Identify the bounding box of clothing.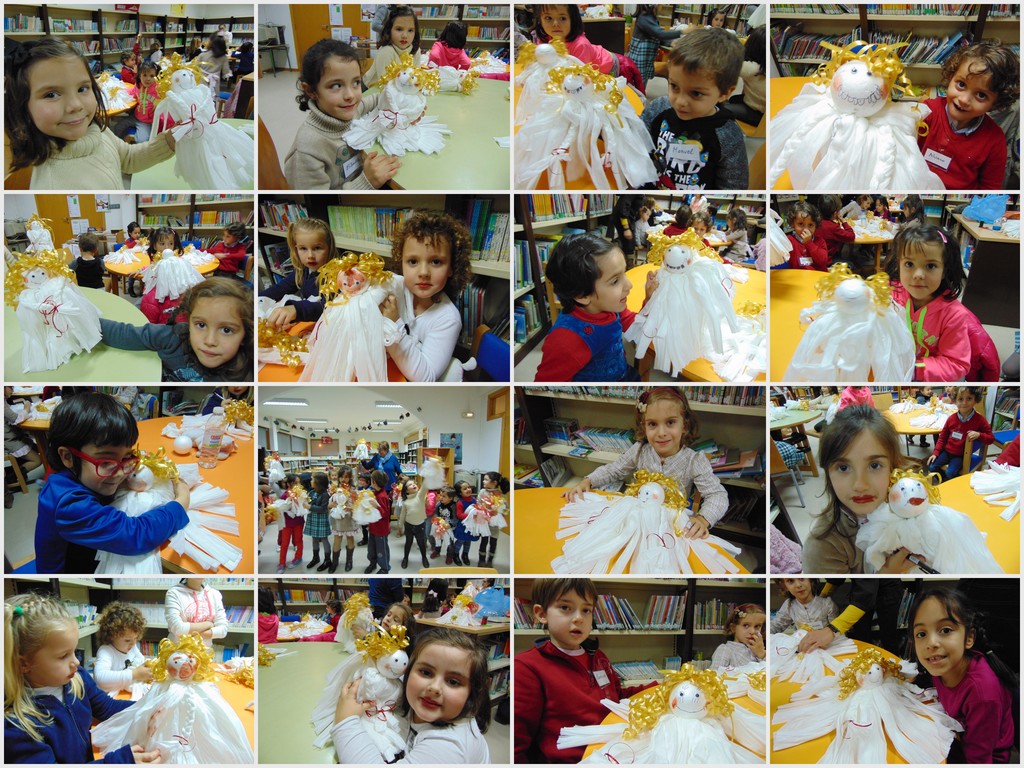
(x1=917, y1=653, x2=1015, y2=762).
